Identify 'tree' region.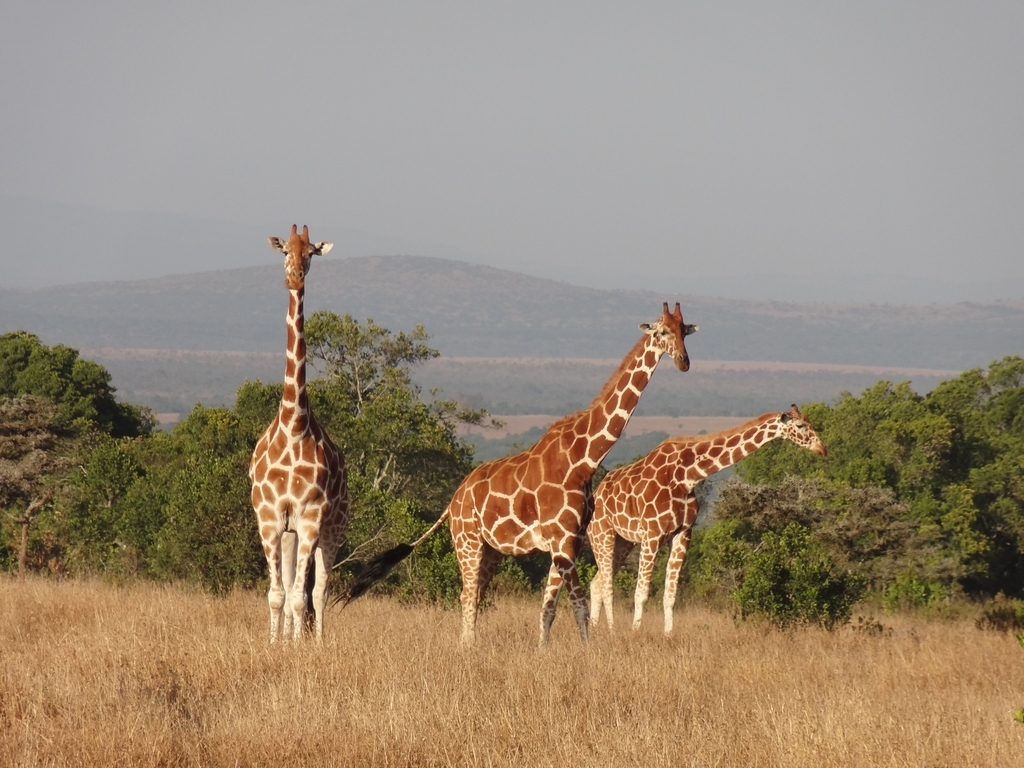
Region: (220, 308, 470, 595).
